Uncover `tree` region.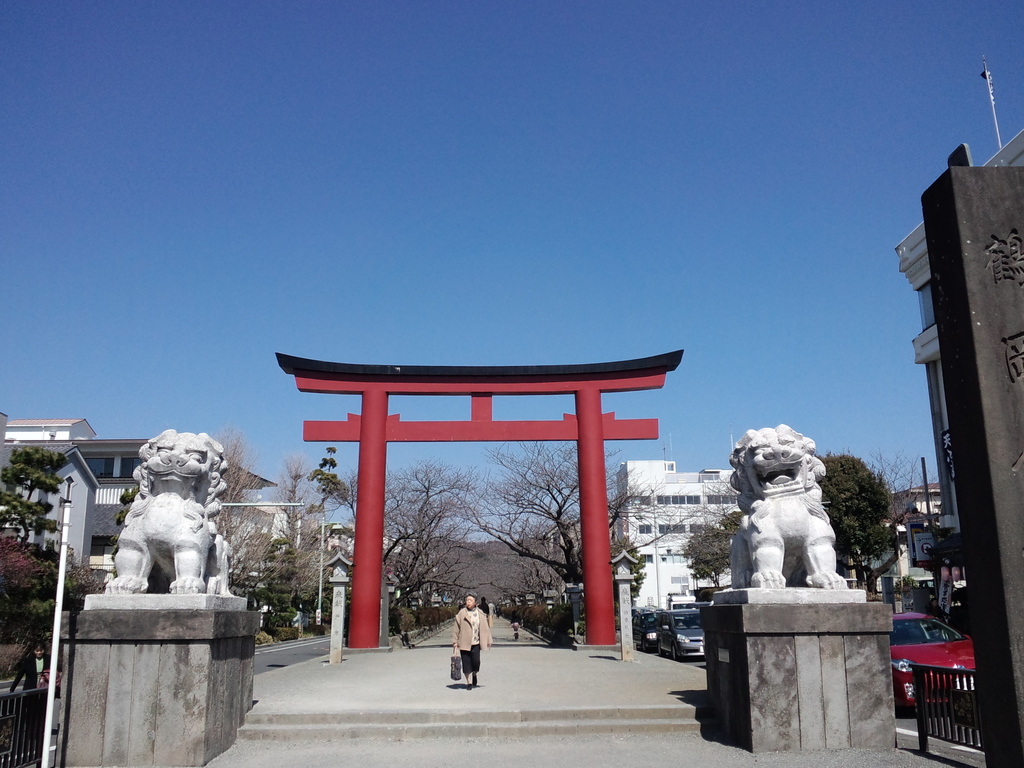
Uncovered: 459:439:710:584.
